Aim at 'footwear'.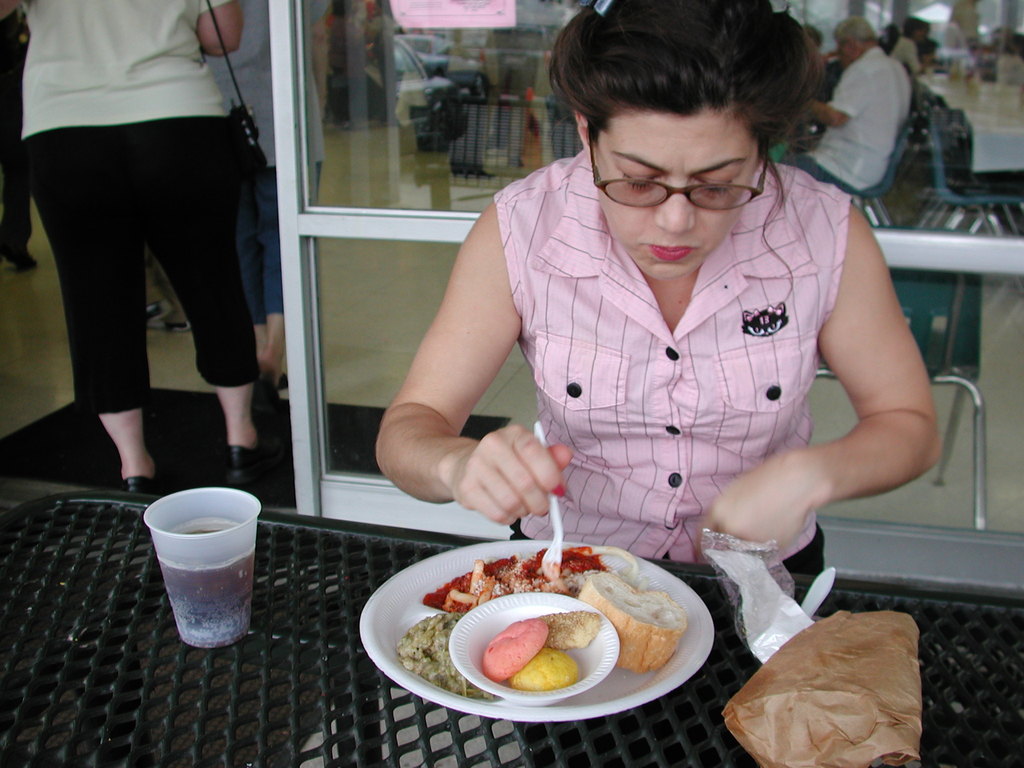
Aimed at 253,378,282,416.
